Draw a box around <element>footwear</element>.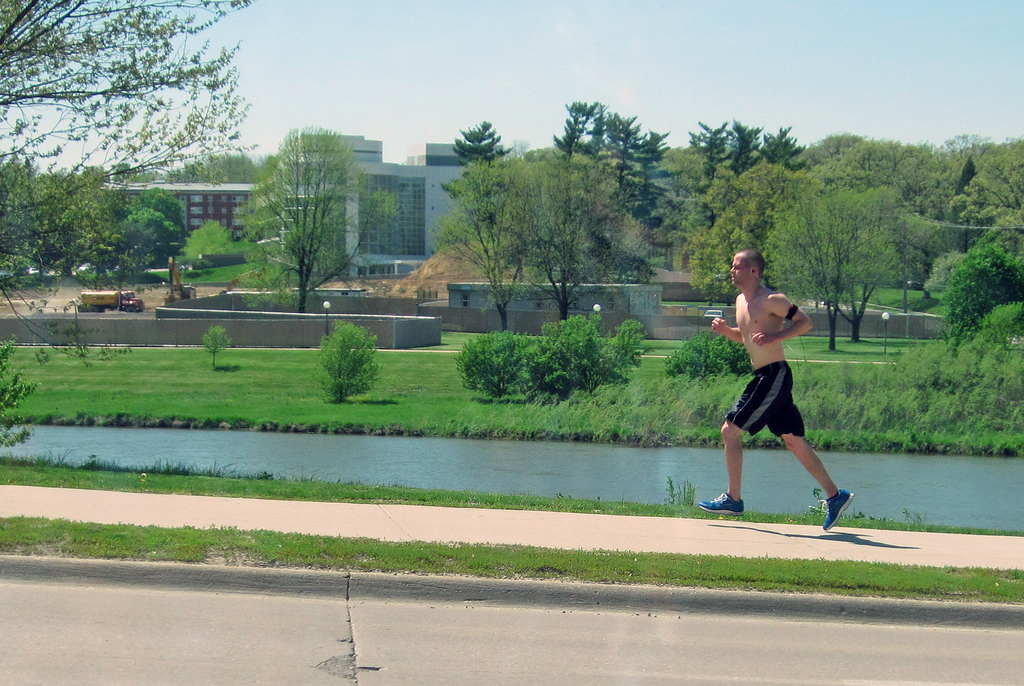
696,486,749,513.
